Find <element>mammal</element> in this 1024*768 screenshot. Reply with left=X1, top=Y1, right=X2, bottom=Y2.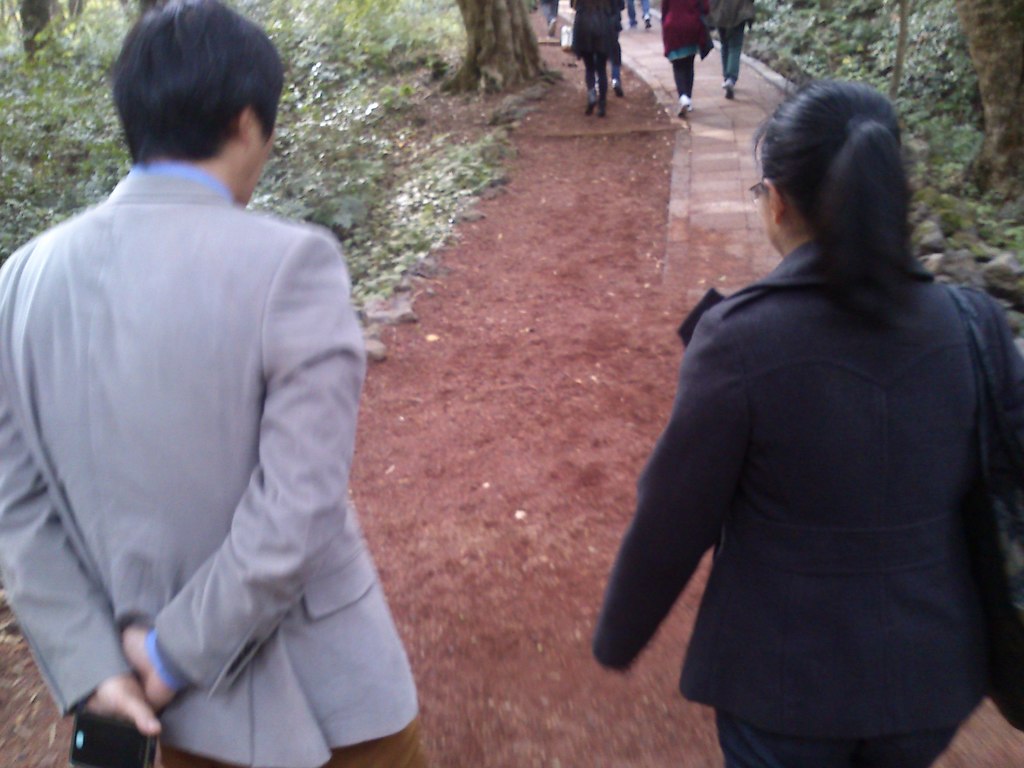
left=567, top=0, right=623, bottom=94.
